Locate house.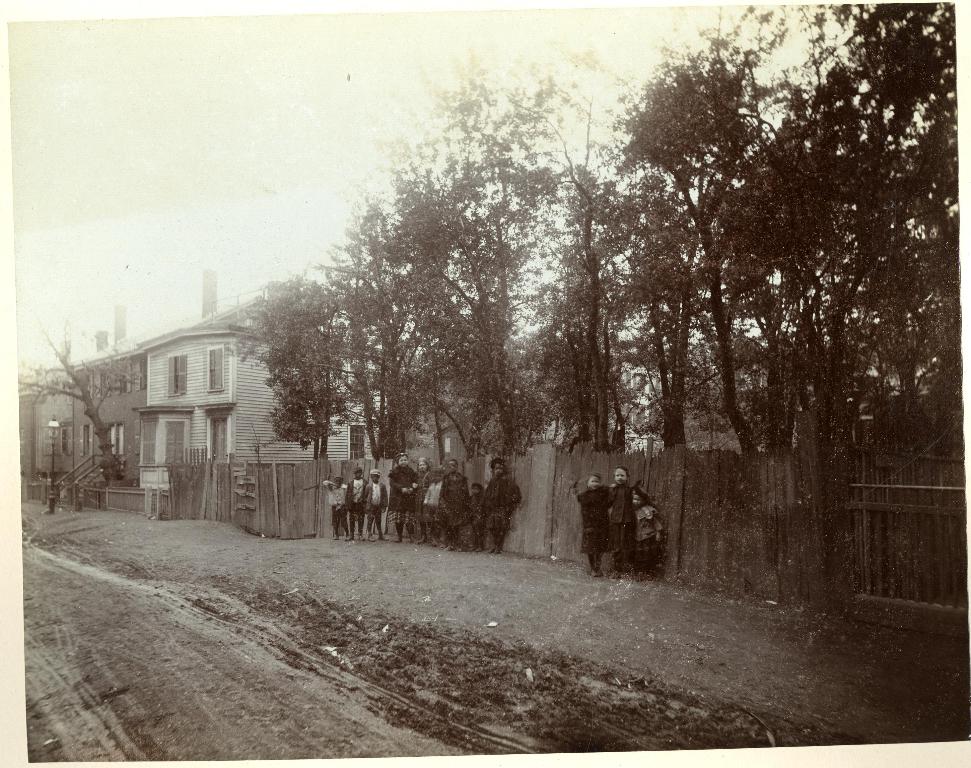
Bounding box: 643,330,767,458.
